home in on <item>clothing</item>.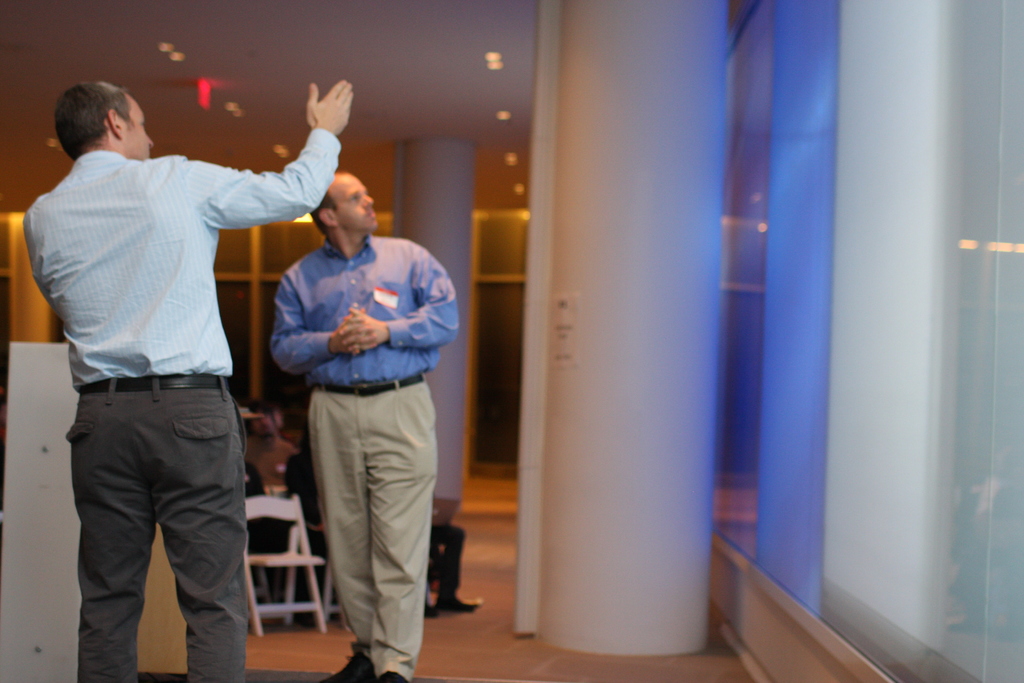
Homed in at {"left": 19, "top": 128, "right": 339, "bottom": 383}.
